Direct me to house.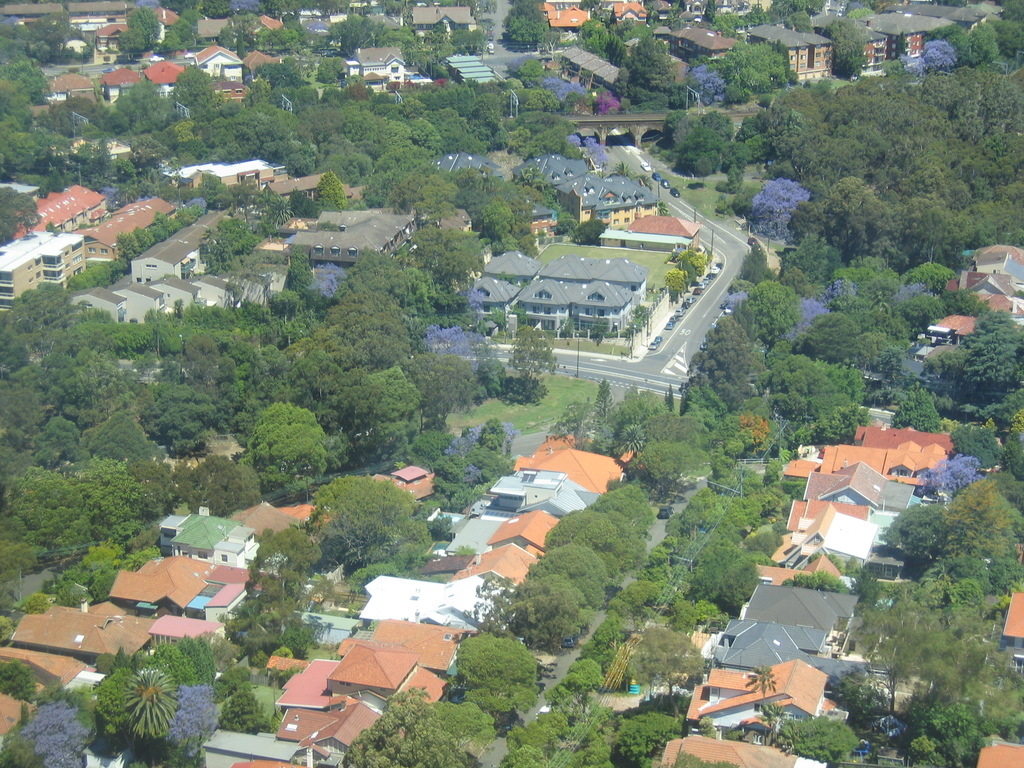
Direction: Rect(5, 127, 695, 348).
